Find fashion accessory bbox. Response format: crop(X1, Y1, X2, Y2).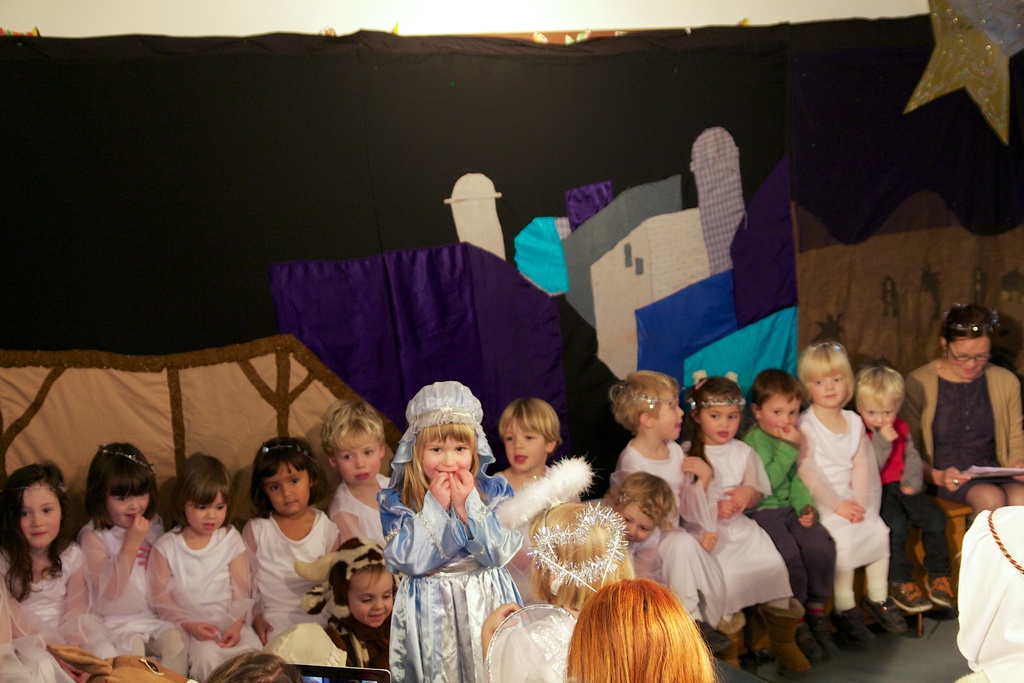
crop(952, 479, 958, 486).
